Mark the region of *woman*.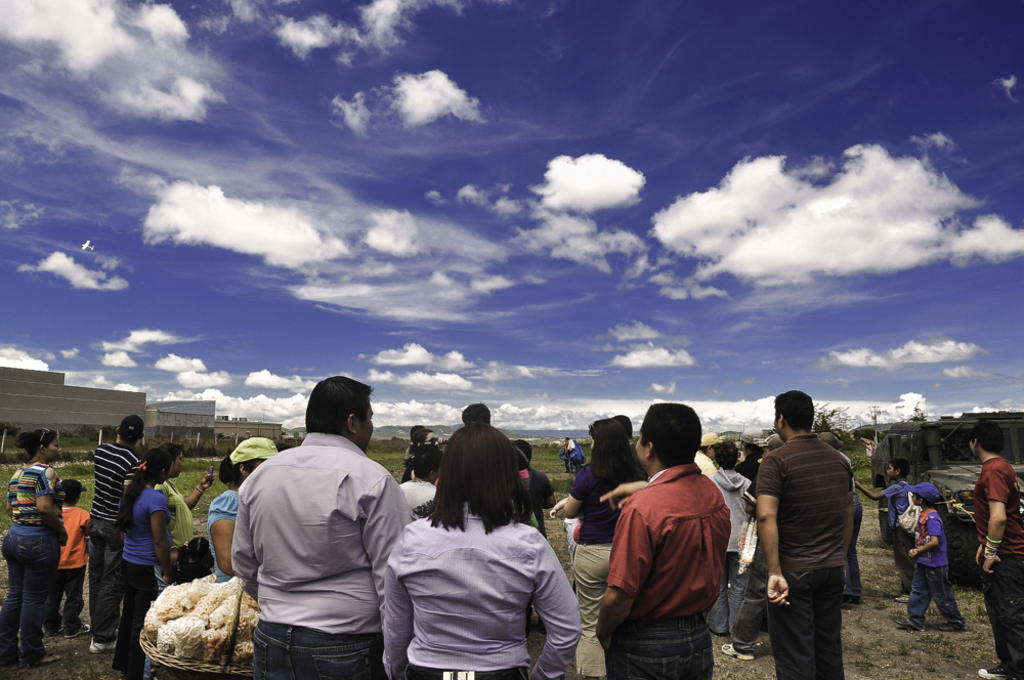
Region: (left=381, top=424, right=583, bottom=669).
